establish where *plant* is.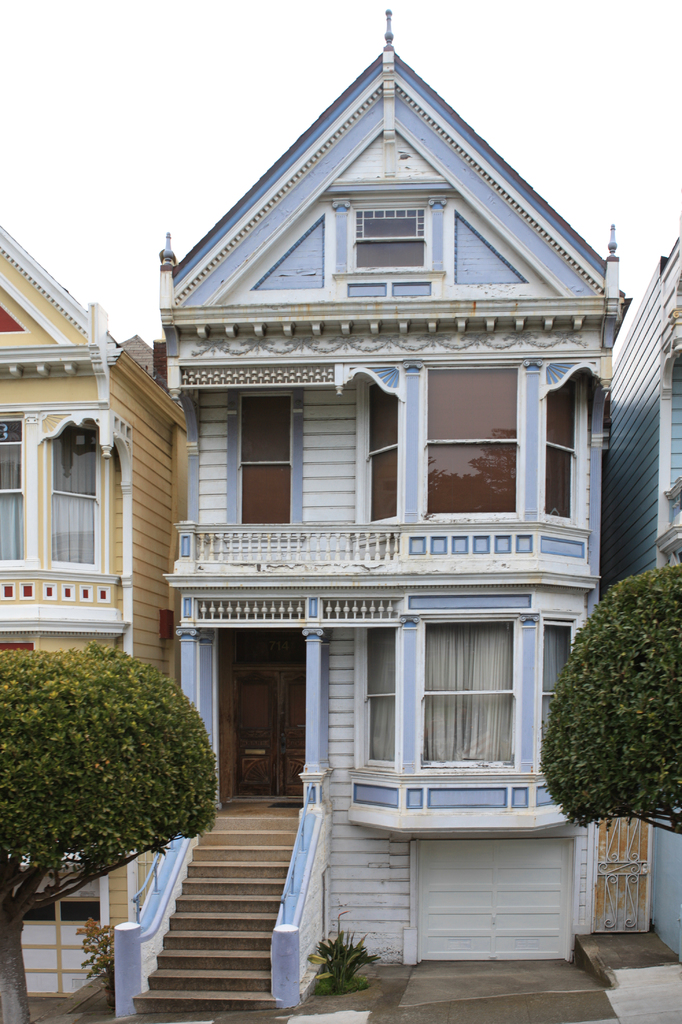
Established at locate(313, 931, 402, 1002).
